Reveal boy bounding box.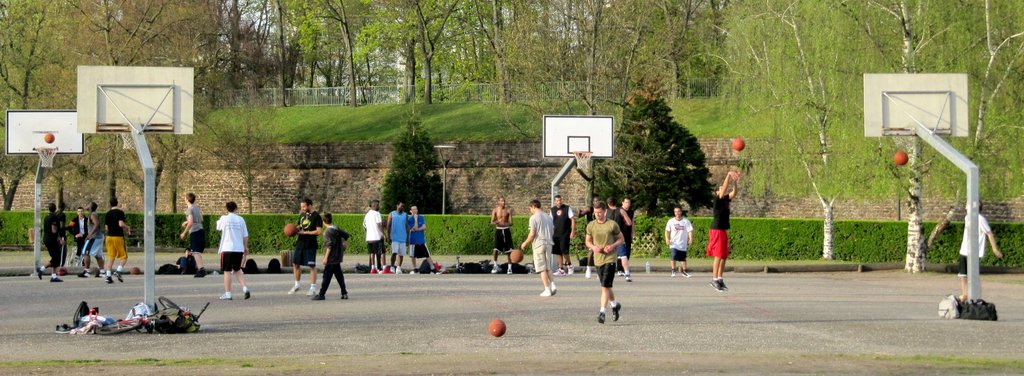
Revealed: <region>547, 194, 575, 275</region>.
